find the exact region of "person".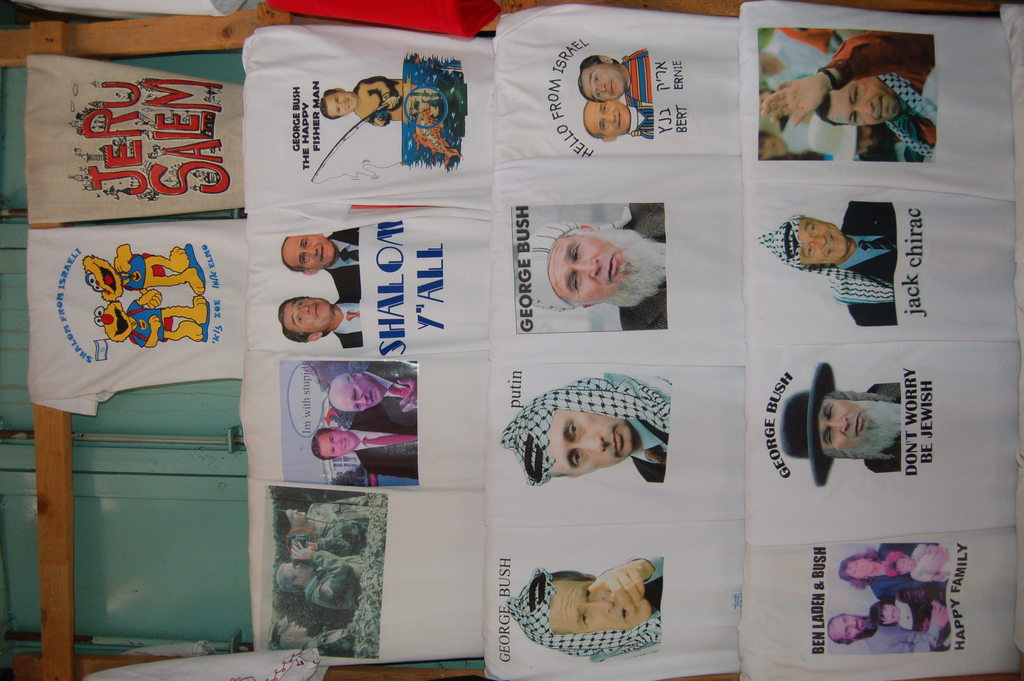
Exact region: {"left": 497, "top": 374, "right": 675, "bottom": 486}.
